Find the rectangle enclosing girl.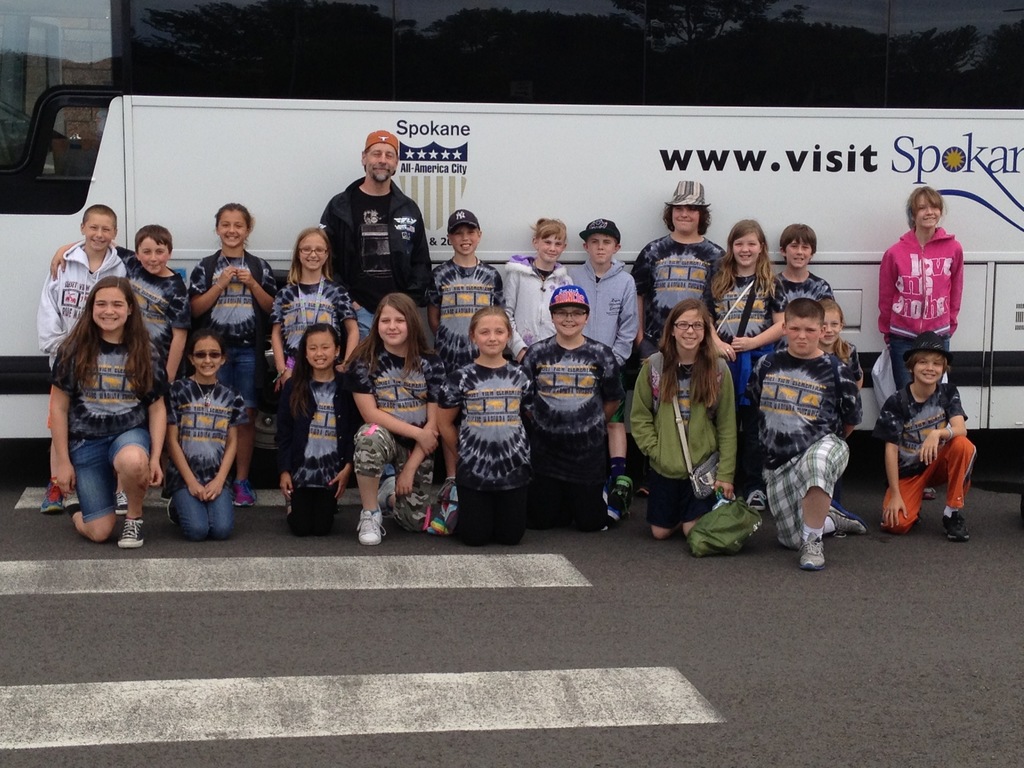
<bbox>185, 194, 272, 510</bbox>.
